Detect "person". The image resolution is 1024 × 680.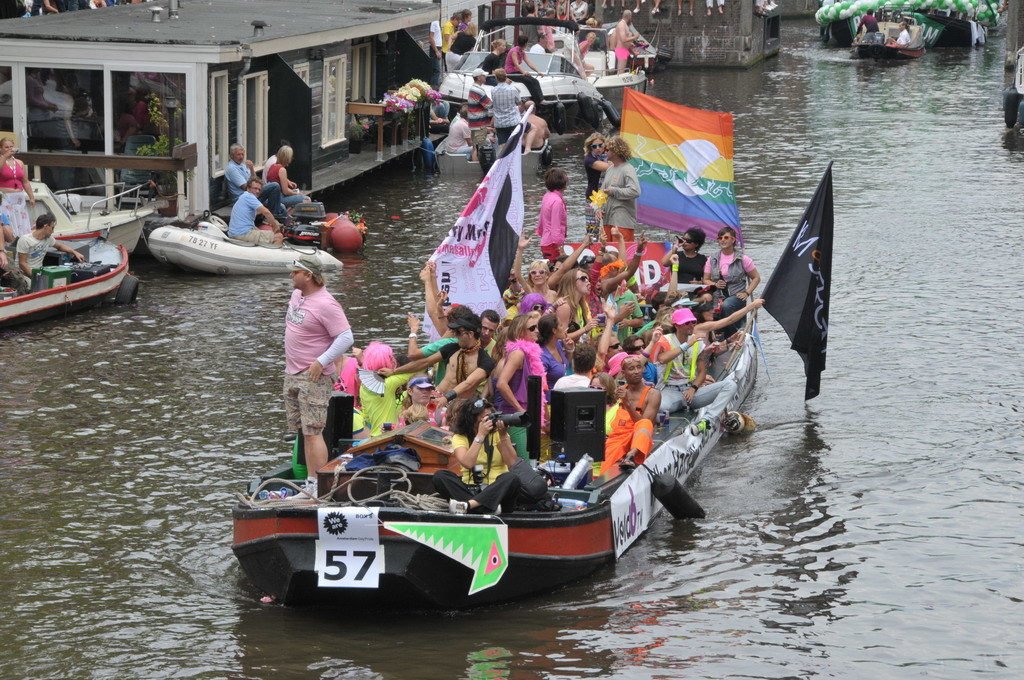
region(263, 156, 277, 187).
